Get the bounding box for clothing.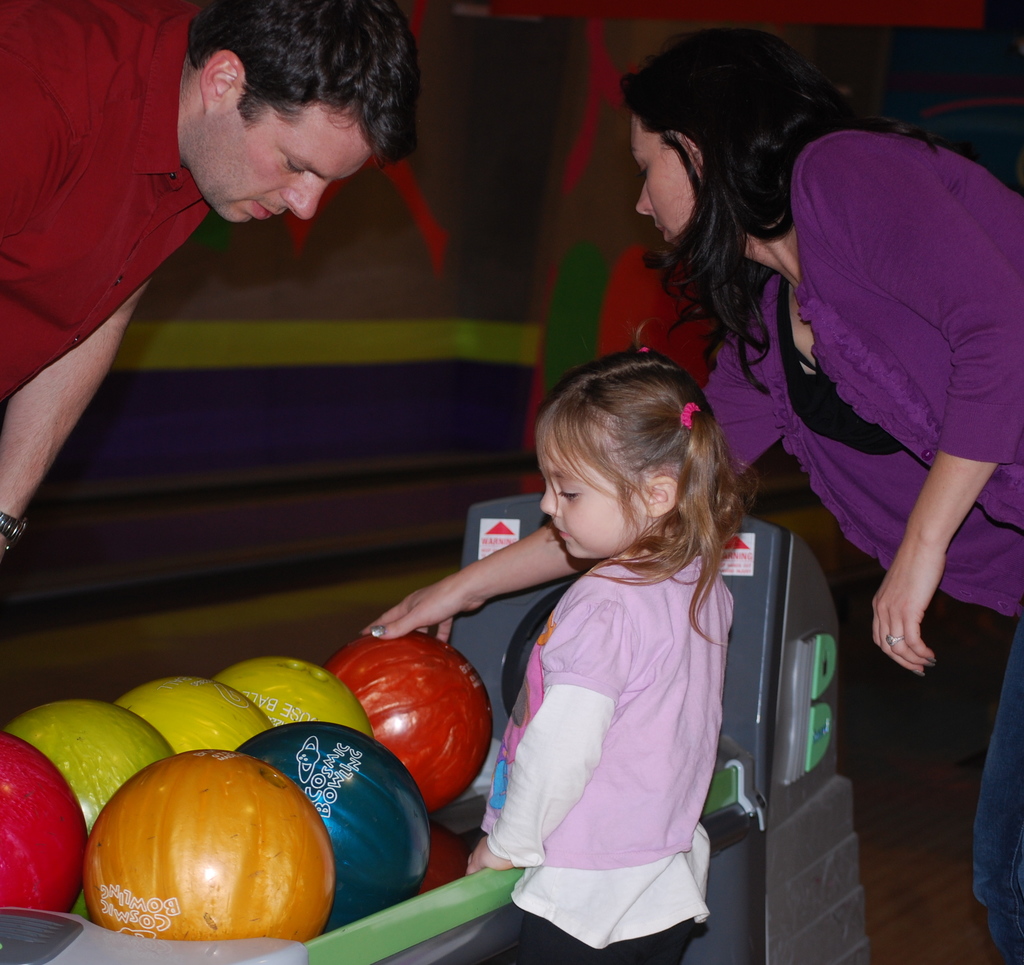
region(698, 126, 1023, 964).
